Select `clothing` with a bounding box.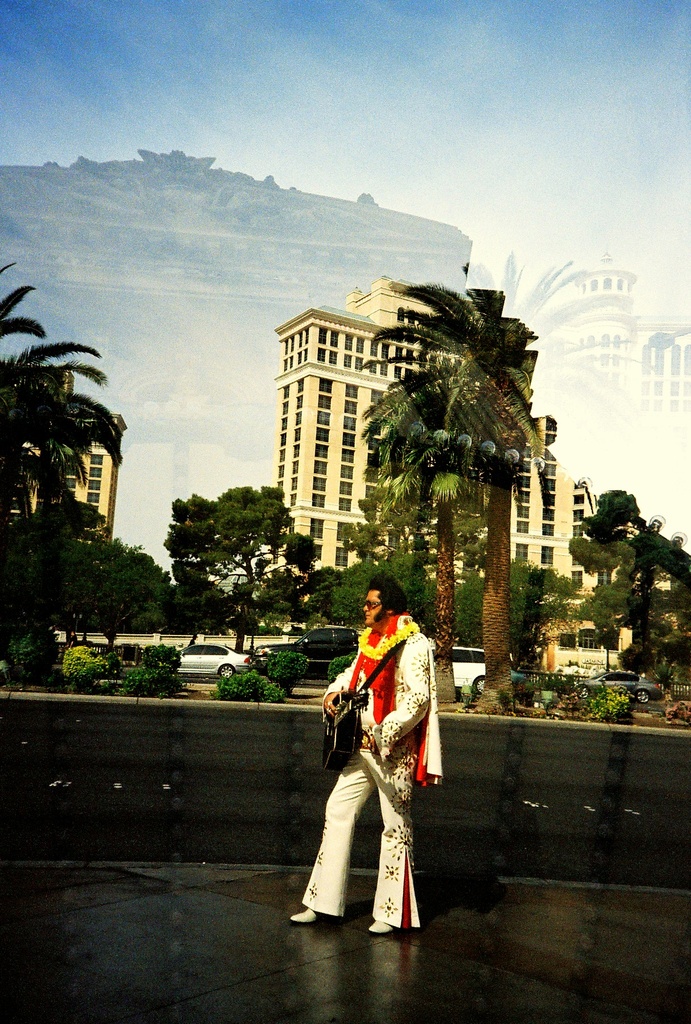
{"left": 320, "top": 602, "right": 445, "bottom": 916}.
